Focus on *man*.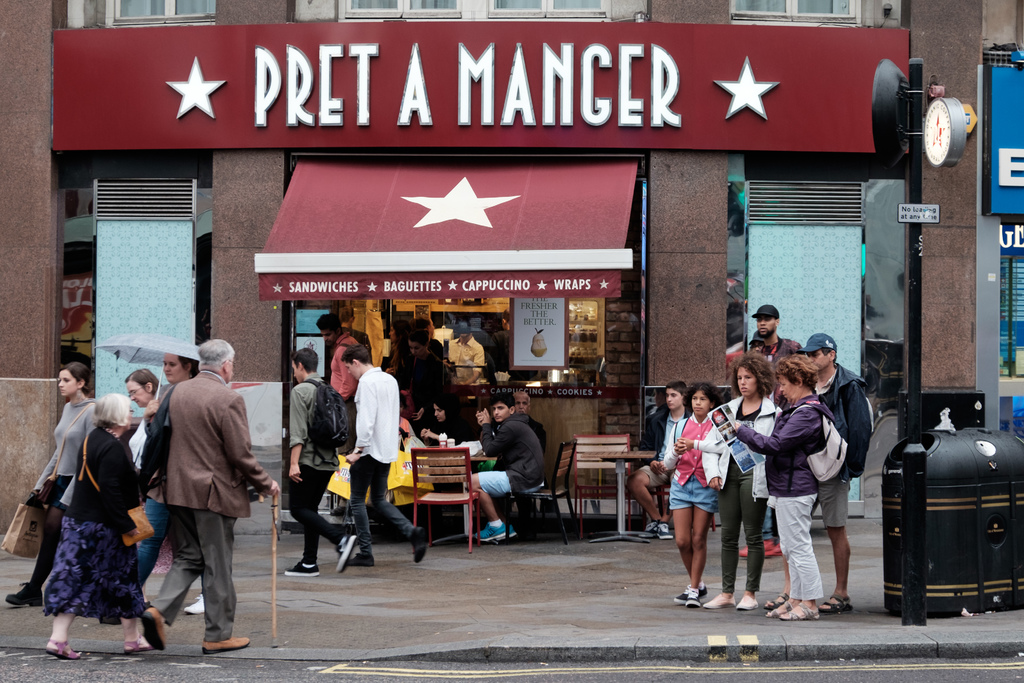
Focused at Rect(472, 394, 552, 547).
